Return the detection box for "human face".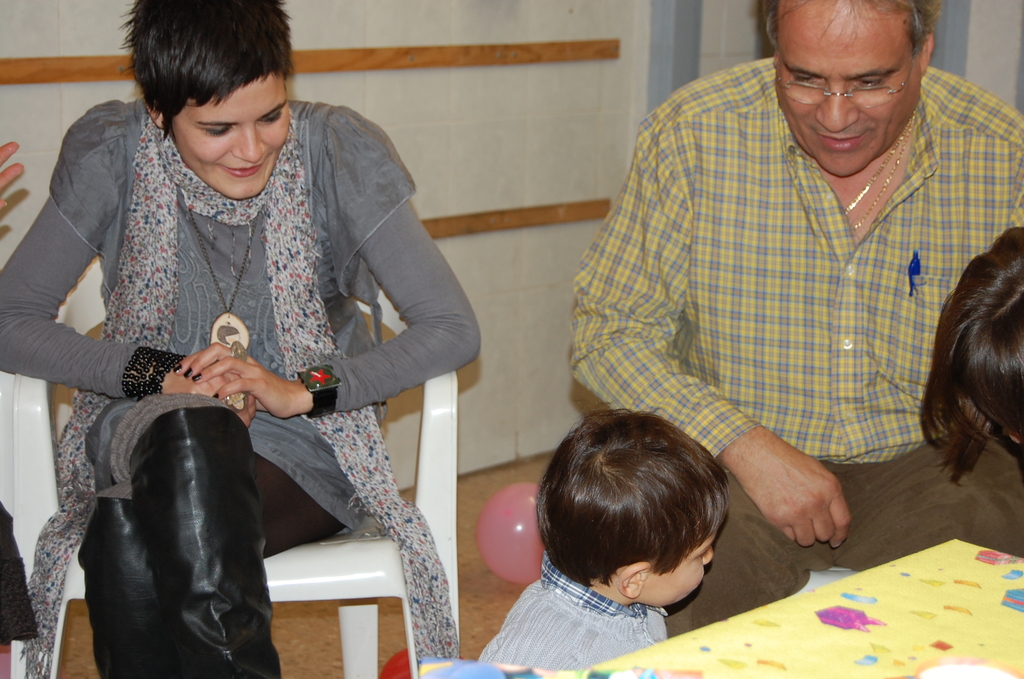
left=634, top=518, right=724, bottom=607.
